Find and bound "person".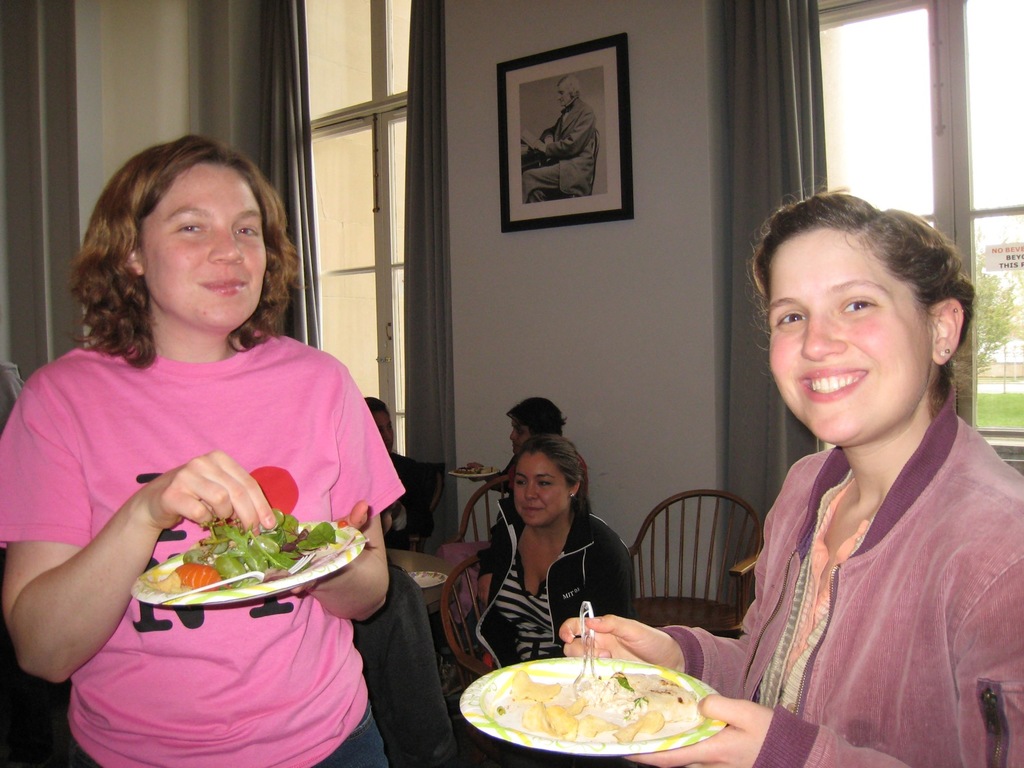
Bound: locate(352, 392, 428, 573).
